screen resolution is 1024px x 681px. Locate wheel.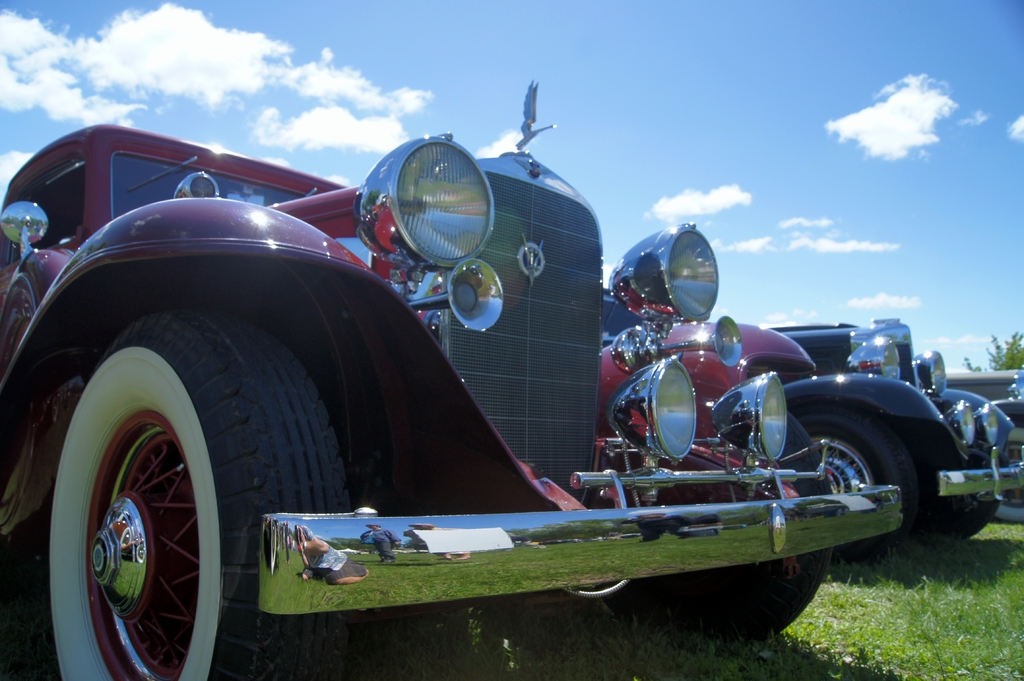
box=[18, 303, 360, 680].
